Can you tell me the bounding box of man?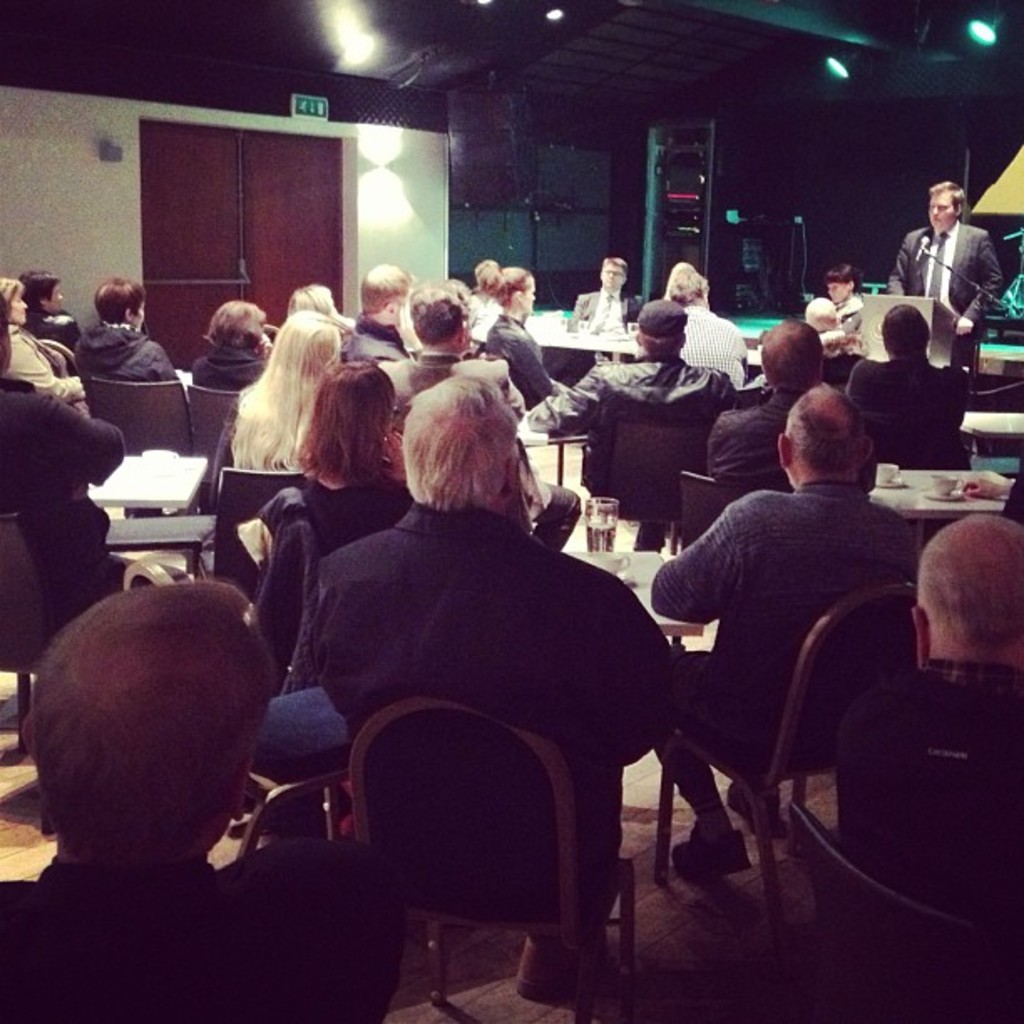
<box>639,263,746,373</box>.
